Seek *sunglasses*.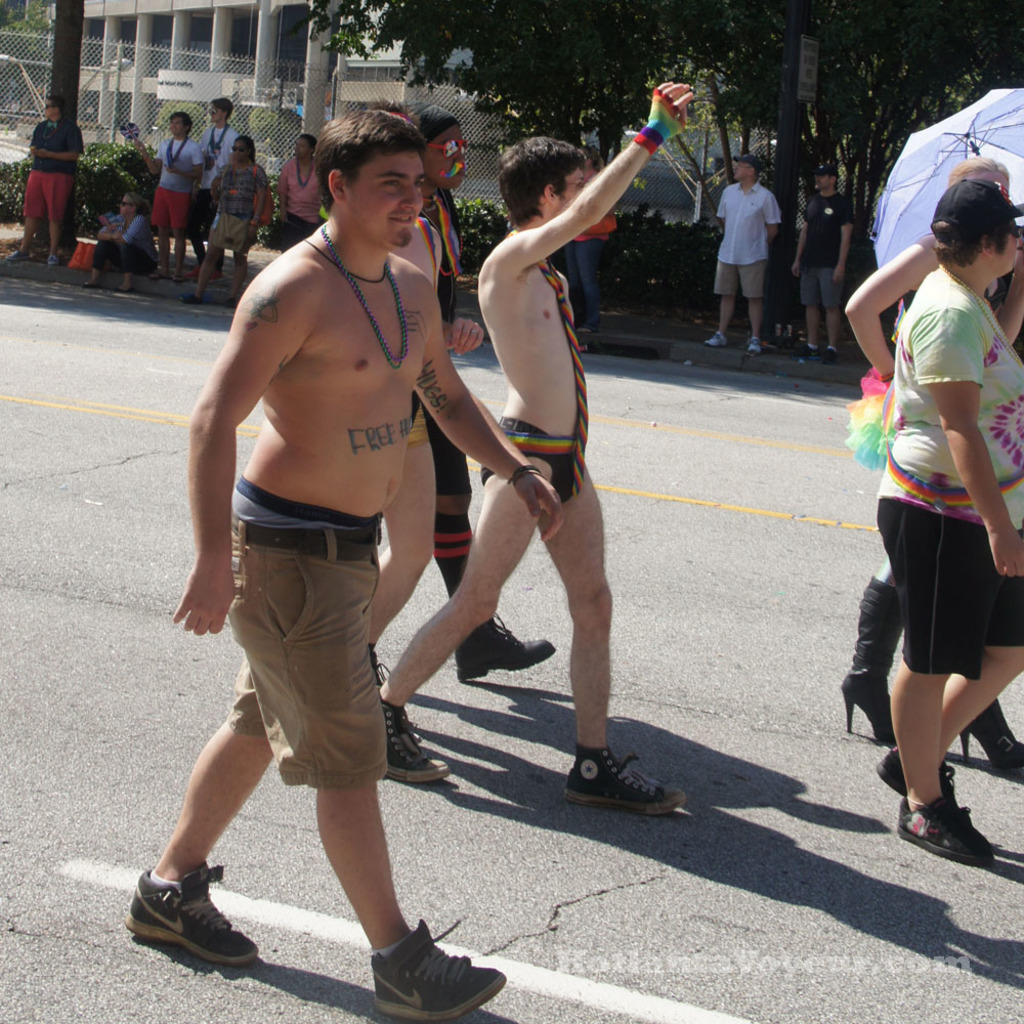
[left=120, top=201, right=129, bottom=210].
